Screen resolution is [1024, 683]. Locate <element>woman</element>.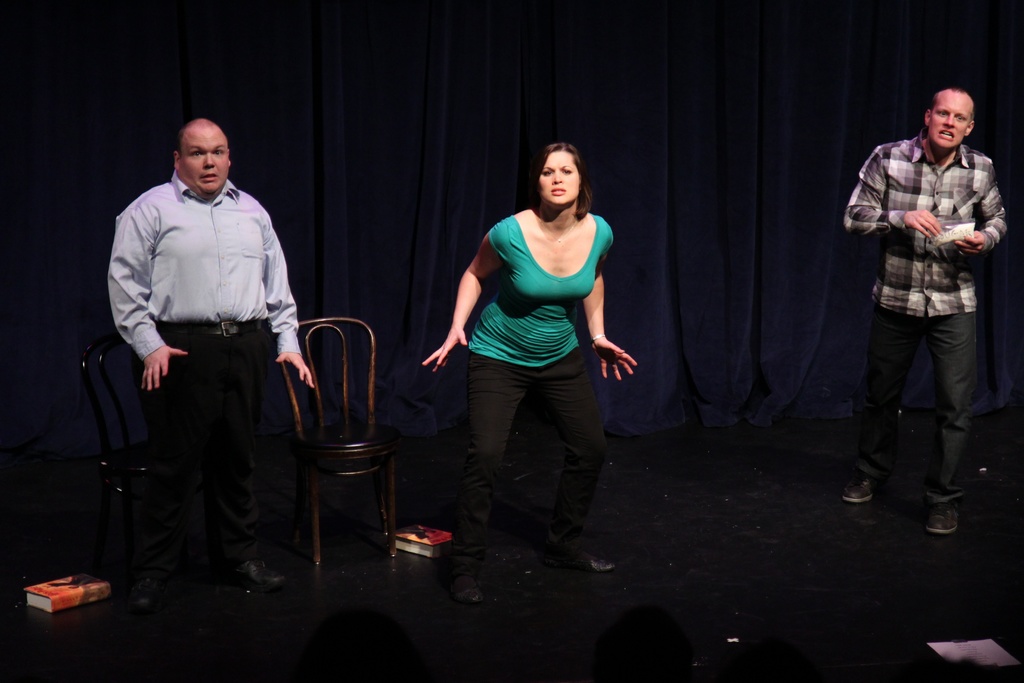
(441, 128, 639, 573).
